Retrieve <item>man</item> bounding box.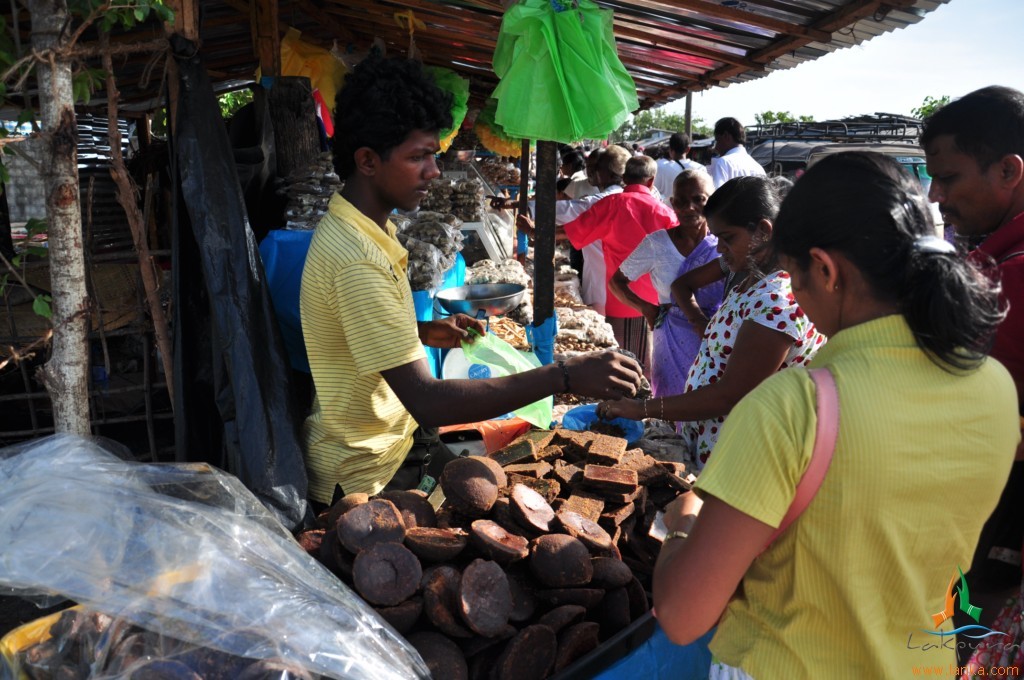
Bounding box: locate(704, 115, 767, 198).
